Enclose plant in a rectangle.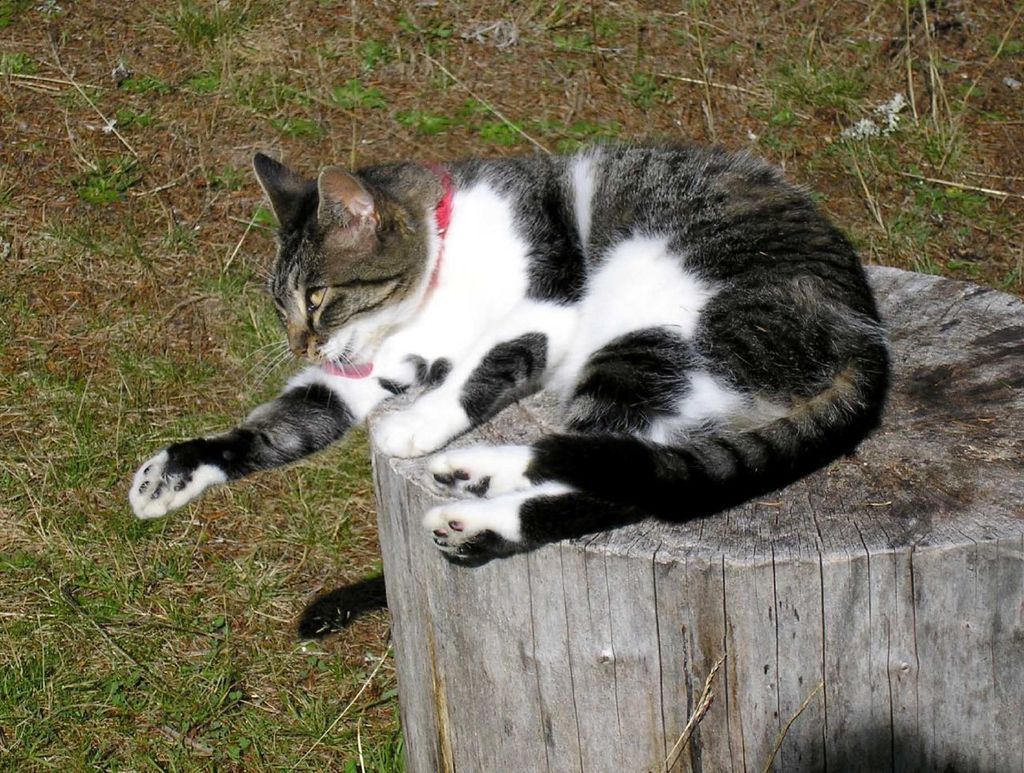
box(117, 112, 158, 128).
